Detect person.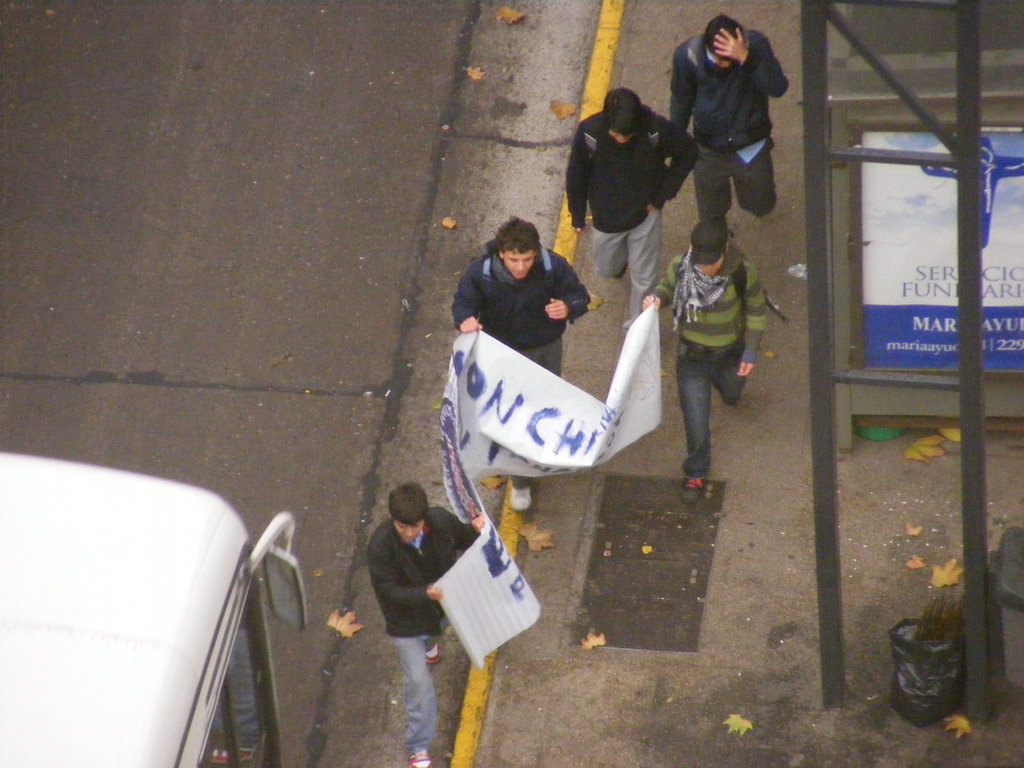
Detected at bbox=(451, 216, 590, 512).
